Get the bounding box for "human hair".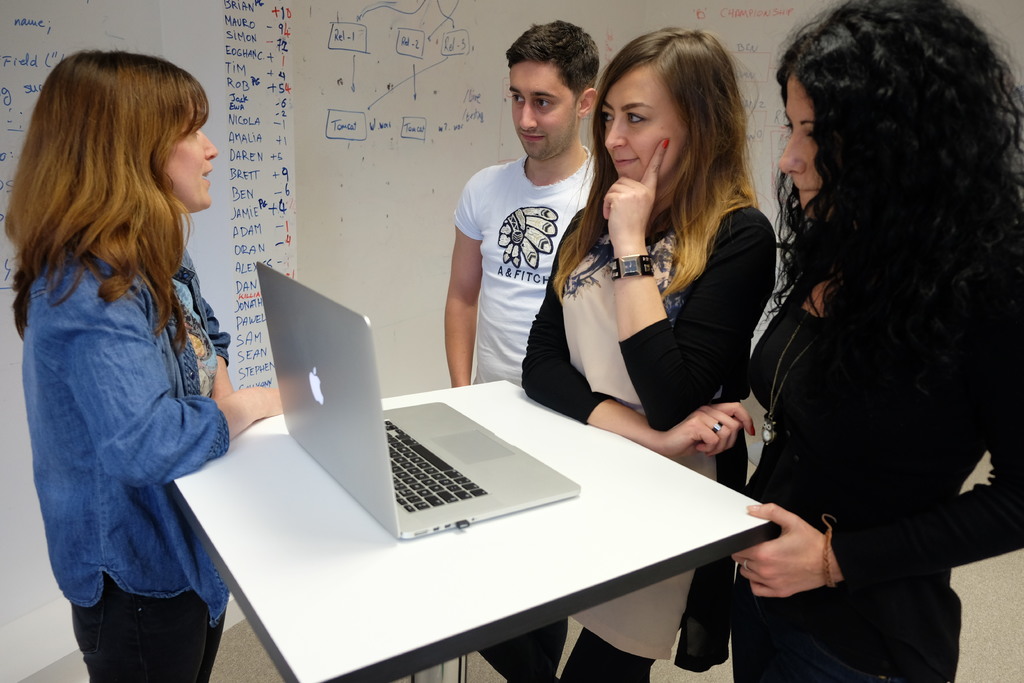
<bbox>753, 0, 1023, 338</bbox>.
